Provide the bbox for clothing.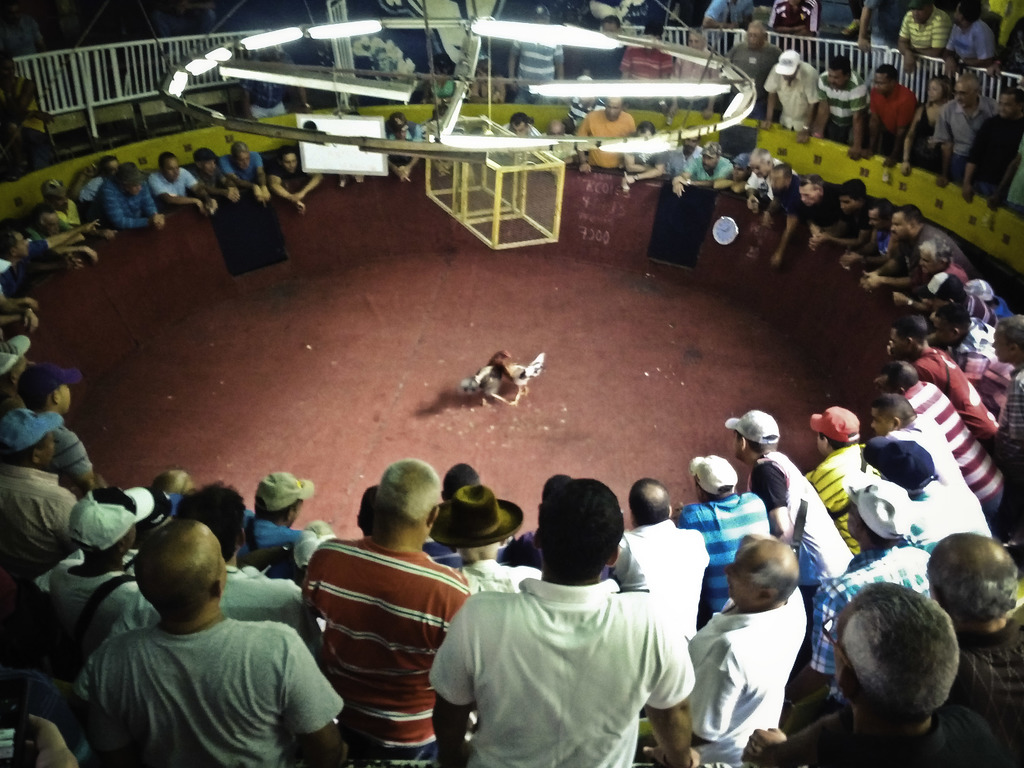
(x1=24, y1=362, x2=80, y2=396).
